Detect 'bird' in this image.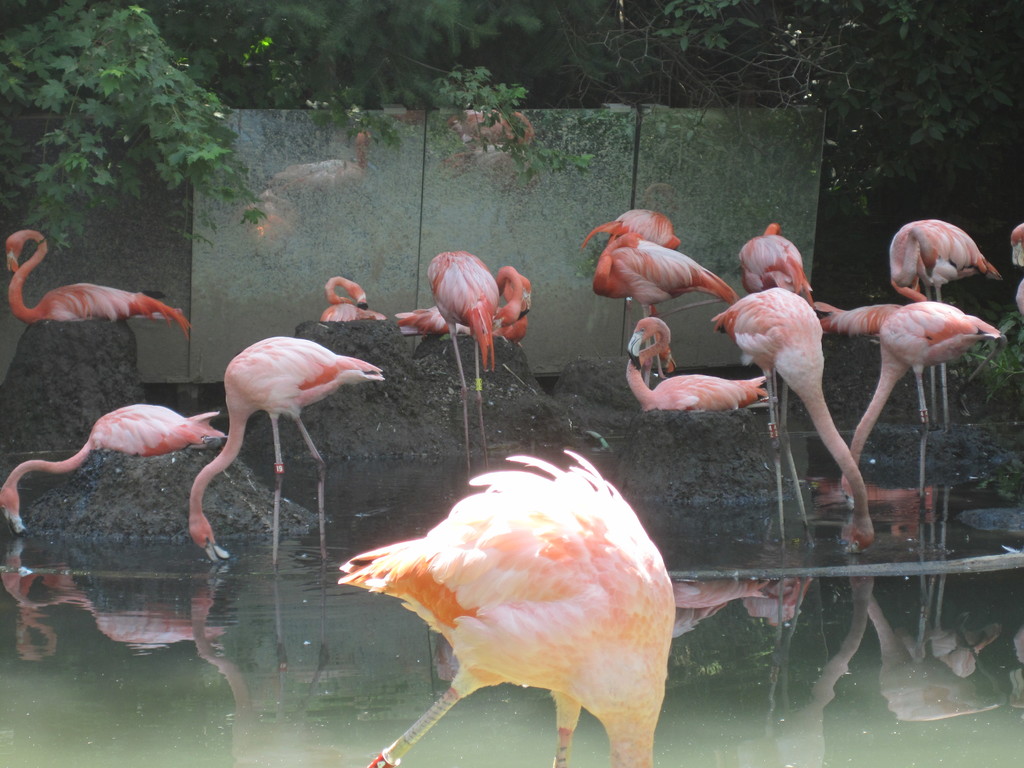
Detection: <region>319, 273, 387, 324</region>.
